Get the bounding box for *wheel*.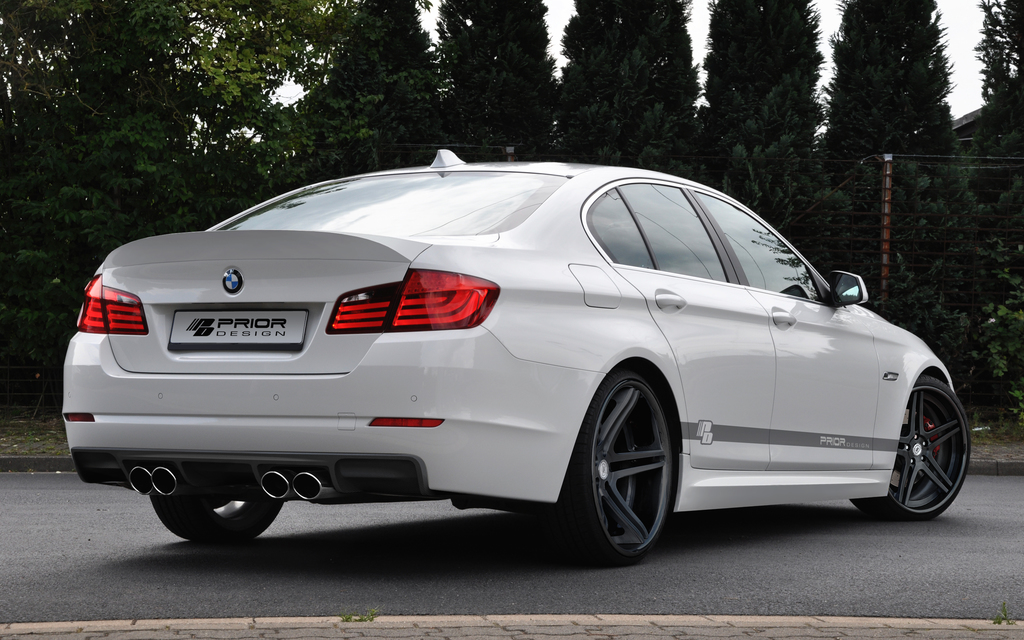
bbox(848, 376, 976, 524).
